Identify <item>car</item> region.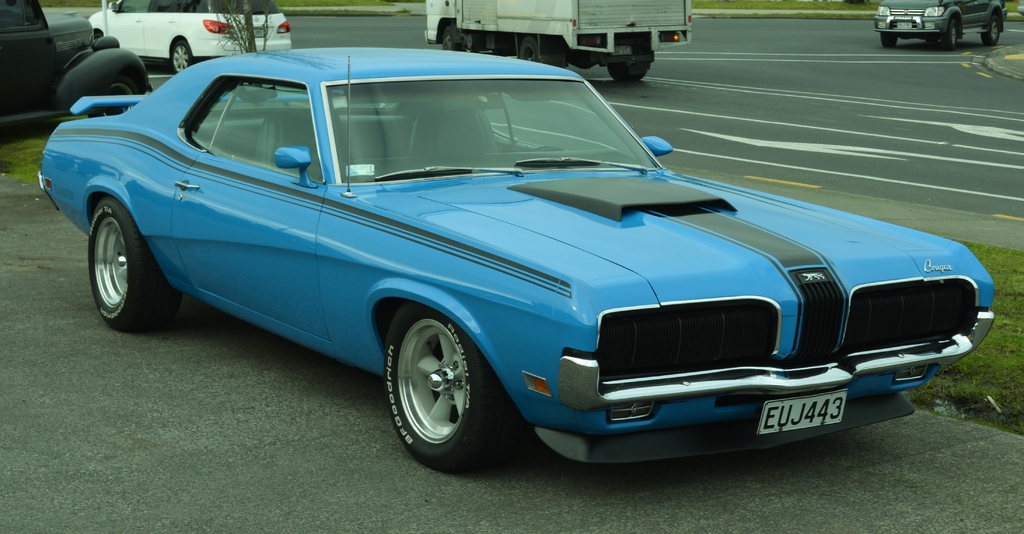
Region: (left=874, top=0, right=1009, bottom=49).
